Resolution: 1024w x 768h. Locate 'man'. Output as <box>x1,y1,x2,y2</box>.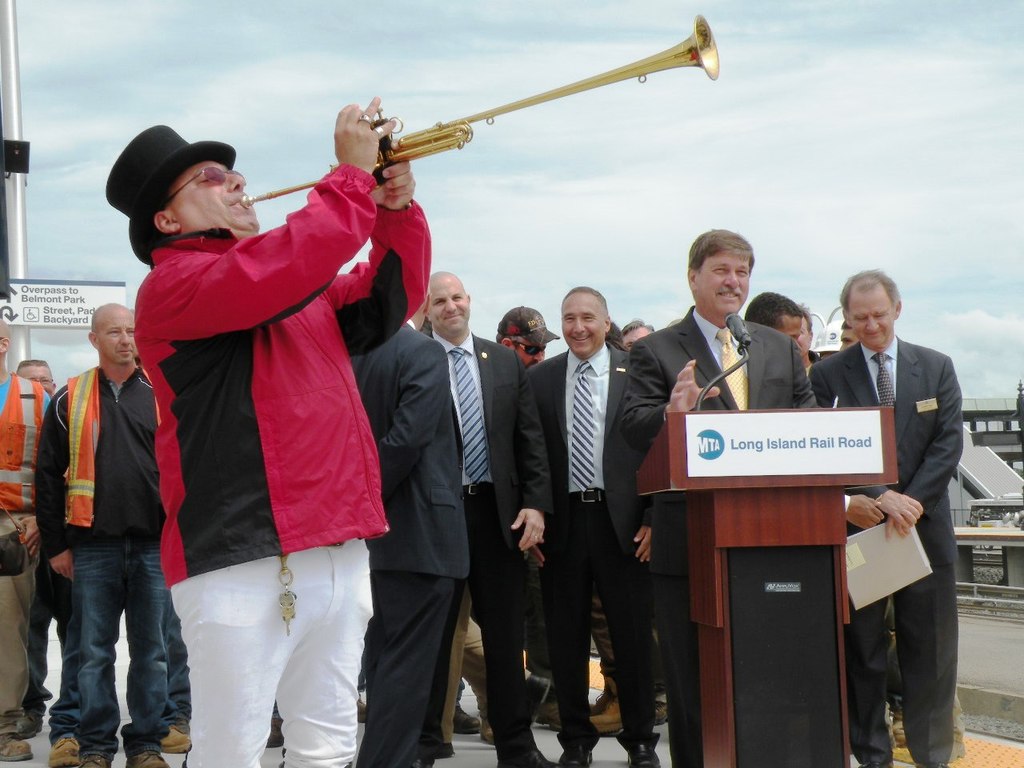
<box>815,266,965,767</box>.
